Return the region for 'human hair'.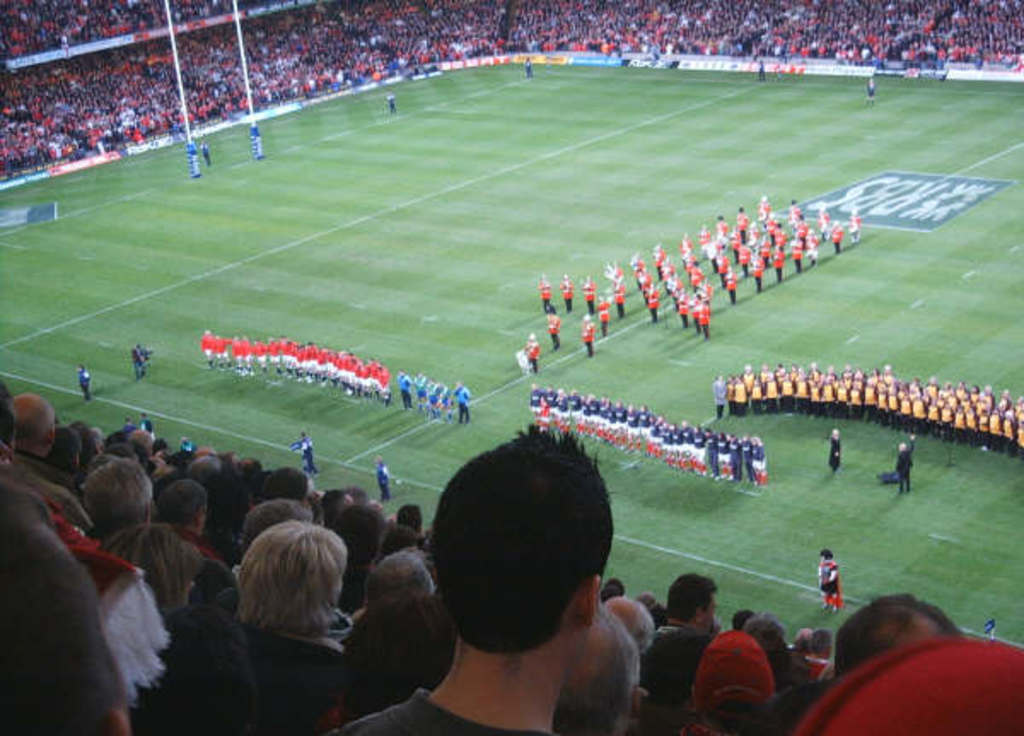
596:577:623:598.
